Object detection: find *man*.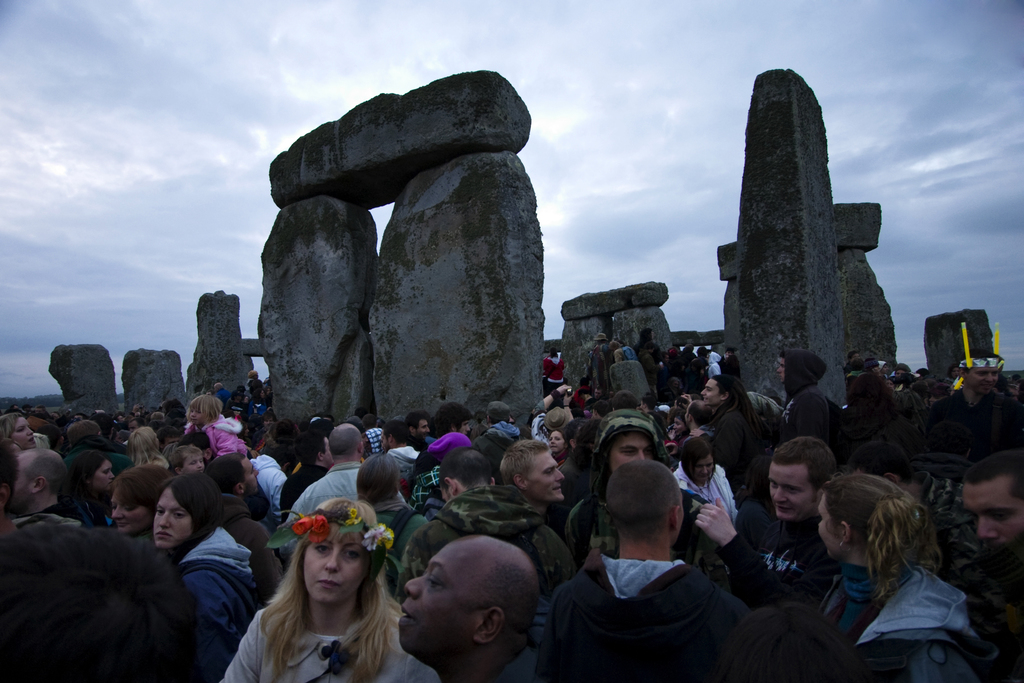
box(781, 352, 826, 436).
